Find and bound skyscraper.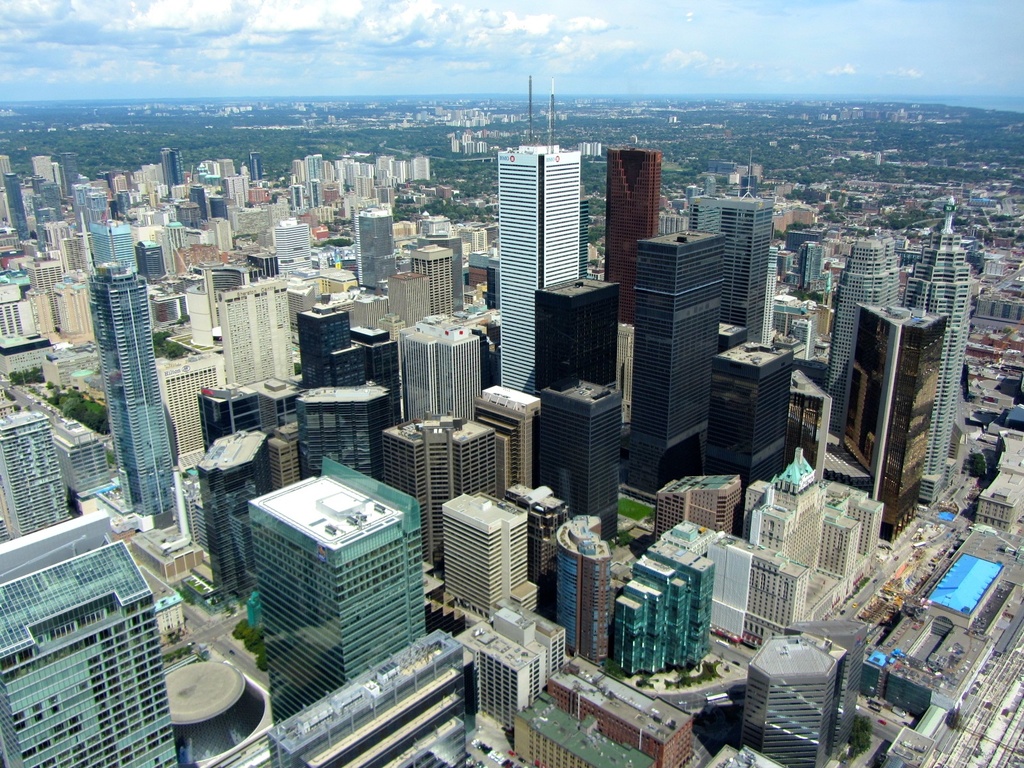
Bound: x1=84, y1=266, x2=176, y2=519.
